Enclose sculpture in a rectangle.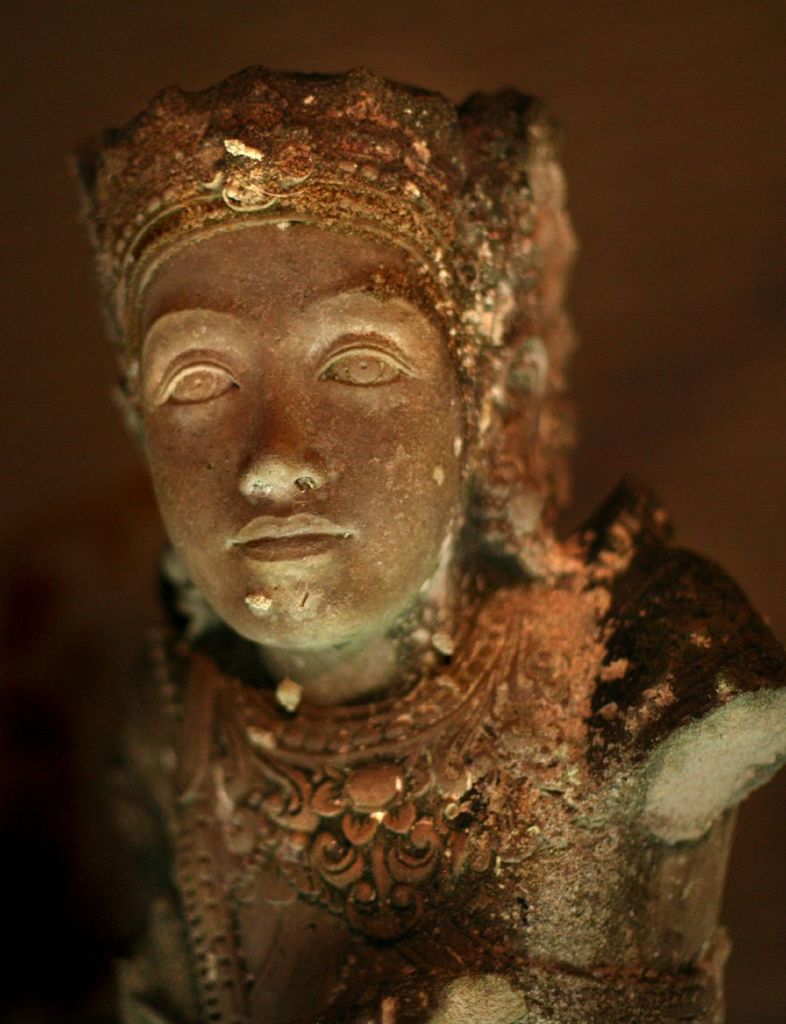
[10, 51, 752, 1008].
